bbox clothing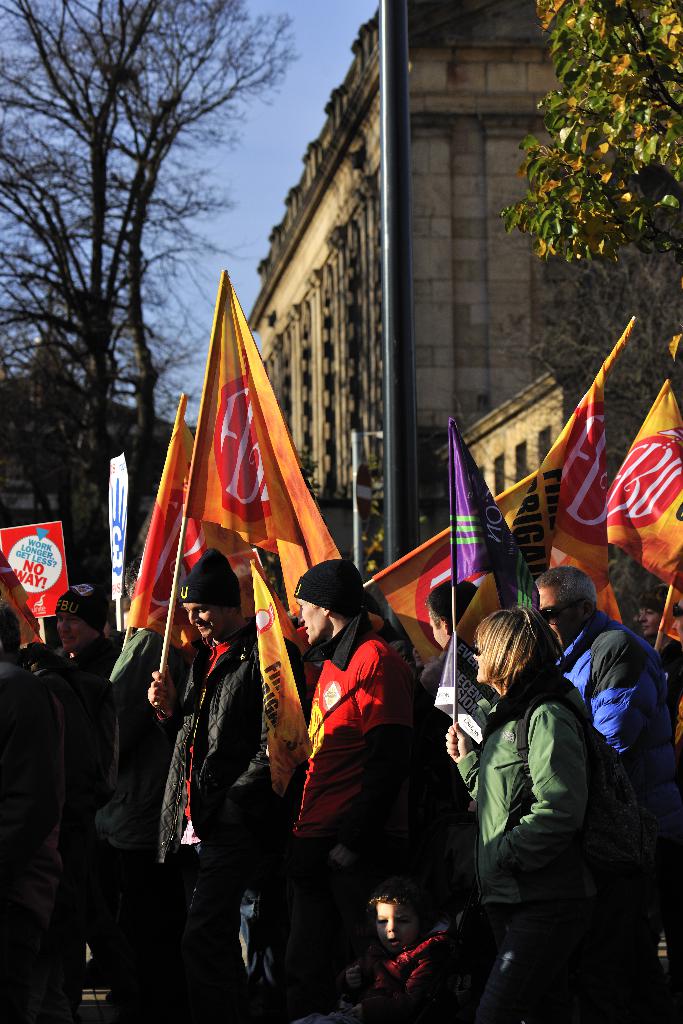
{"x1": 516, "y1": 304, "x2": 680, "y2": 657}
